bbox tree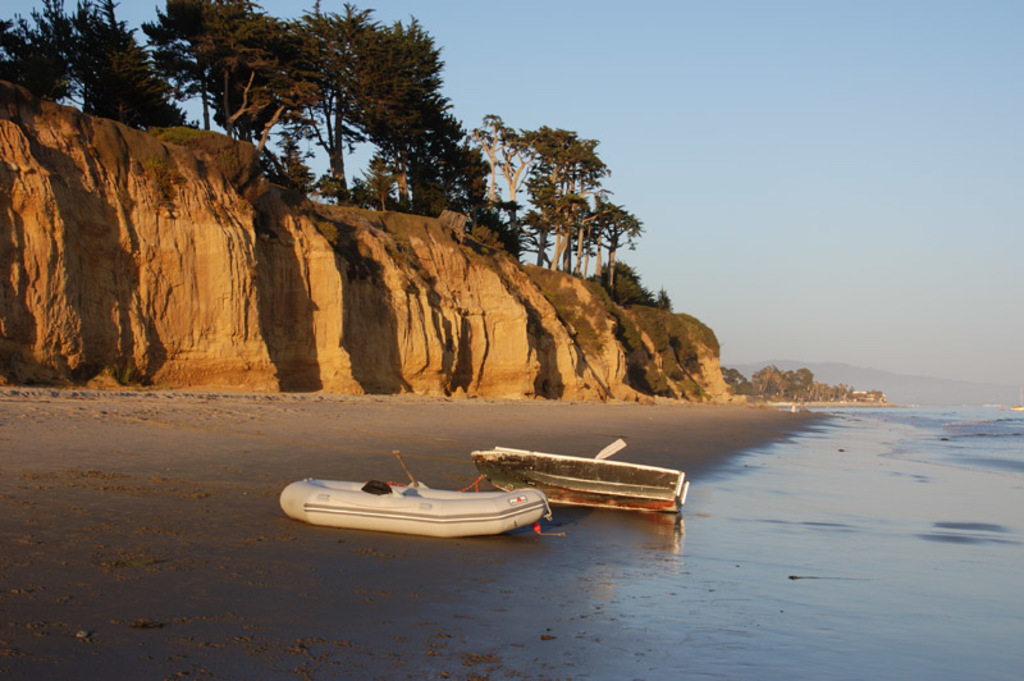
(x1=584, y1=174, x2=643, y2=297)
